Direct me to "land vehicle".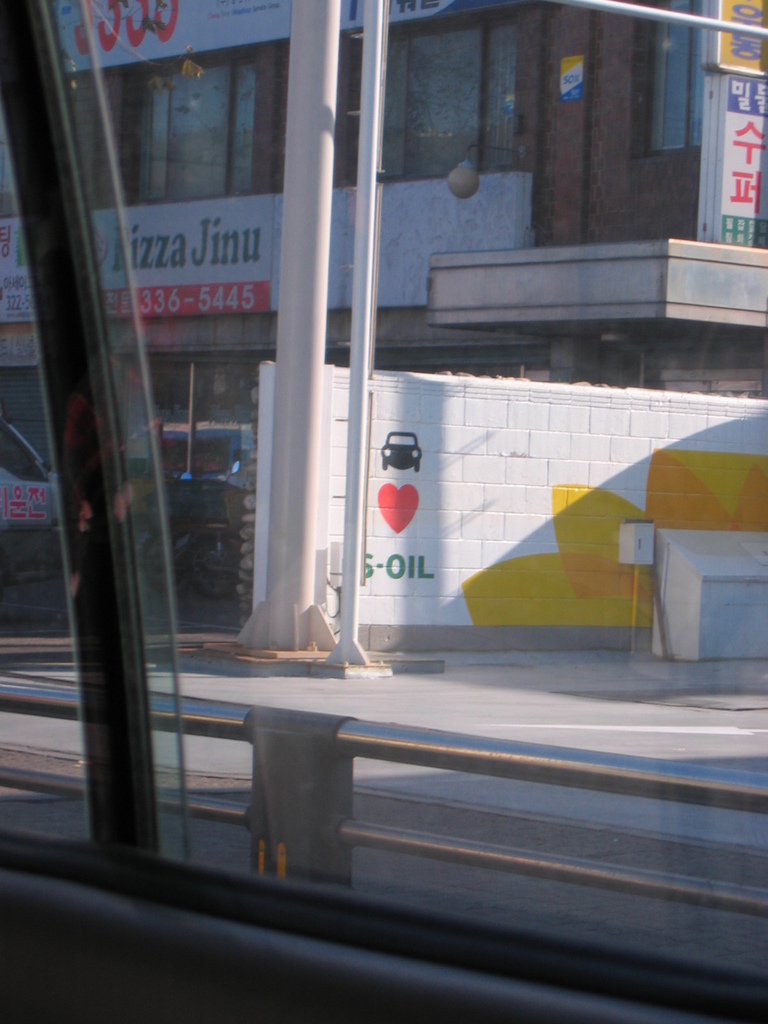
Direction: 0:4:767:1021.
